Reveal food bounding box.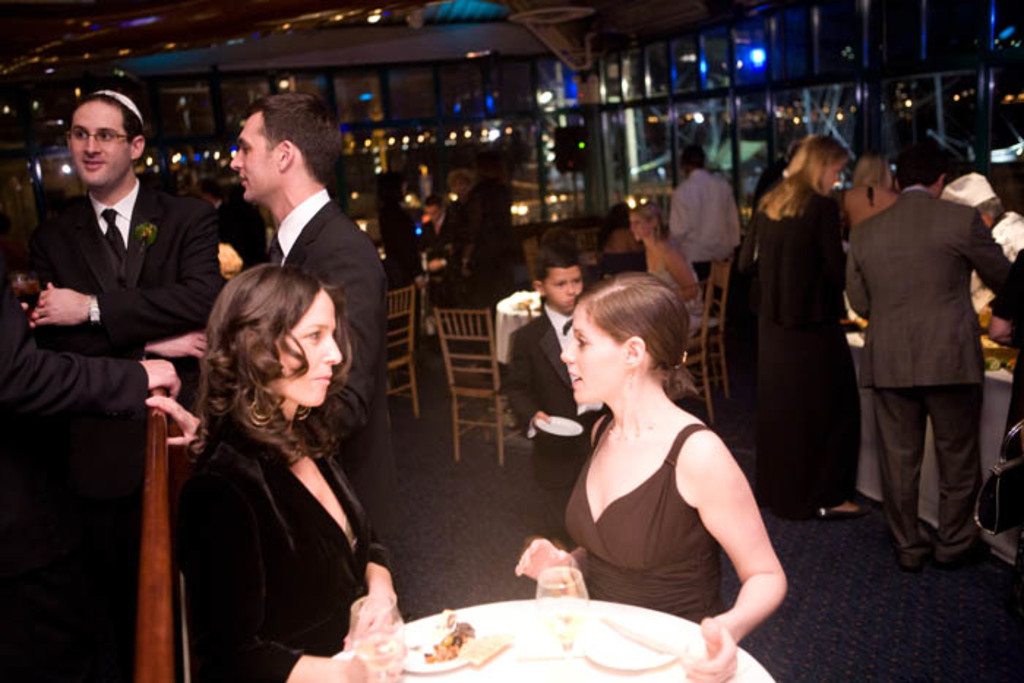
Revealed: (423, 607, 475, 665).
